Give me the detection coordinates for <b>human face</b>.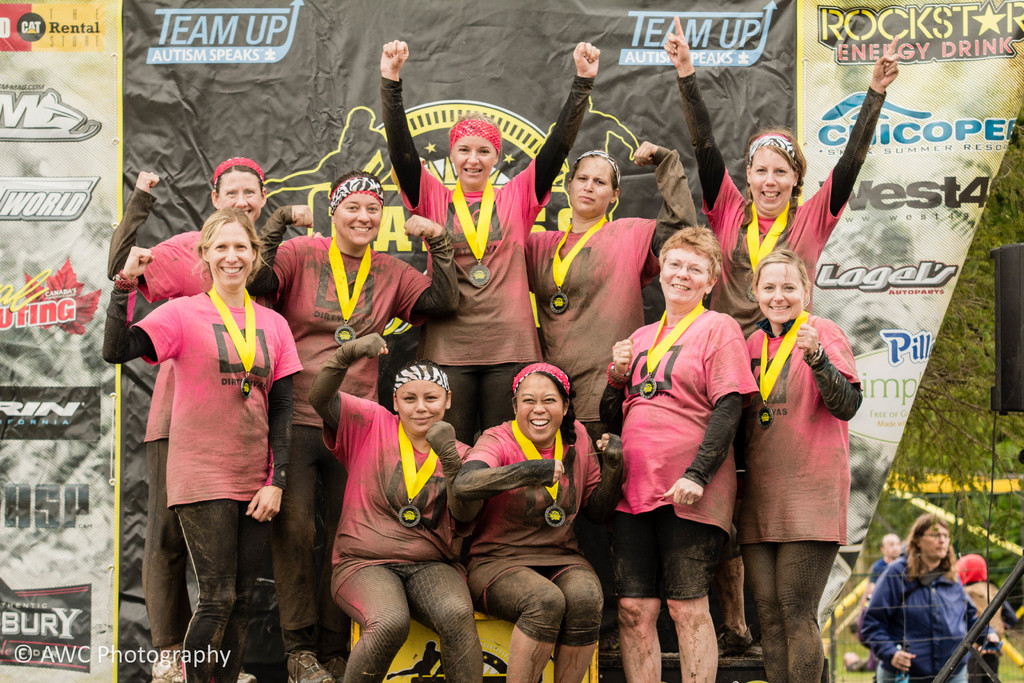
(x1=335, y1=192, x2=382, y2=248).
